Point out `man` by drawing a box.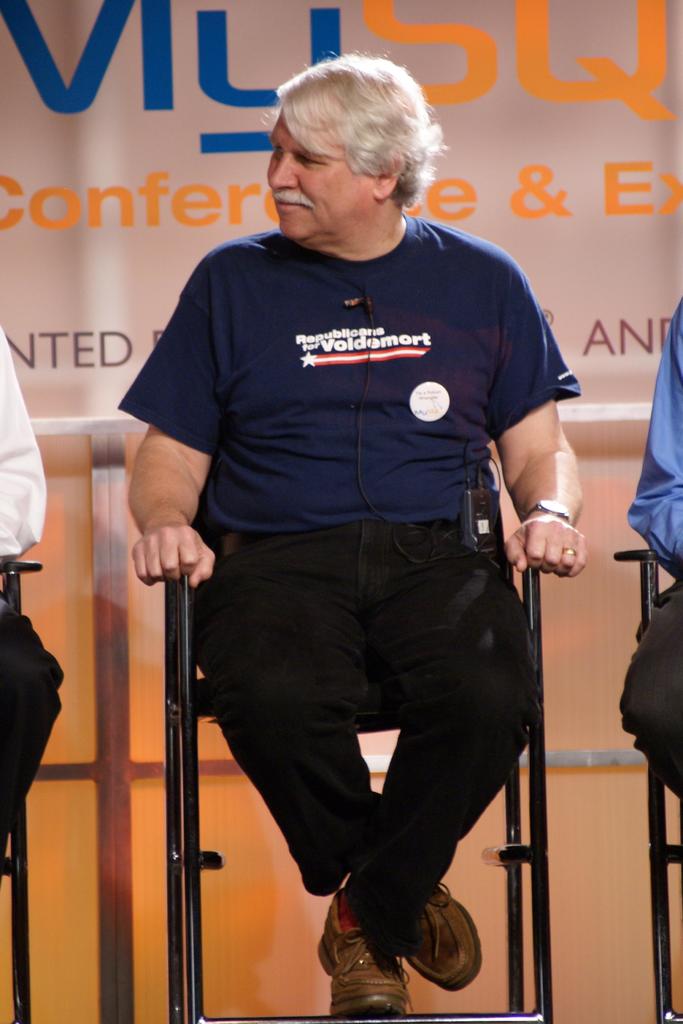
118,42,566,1013.
